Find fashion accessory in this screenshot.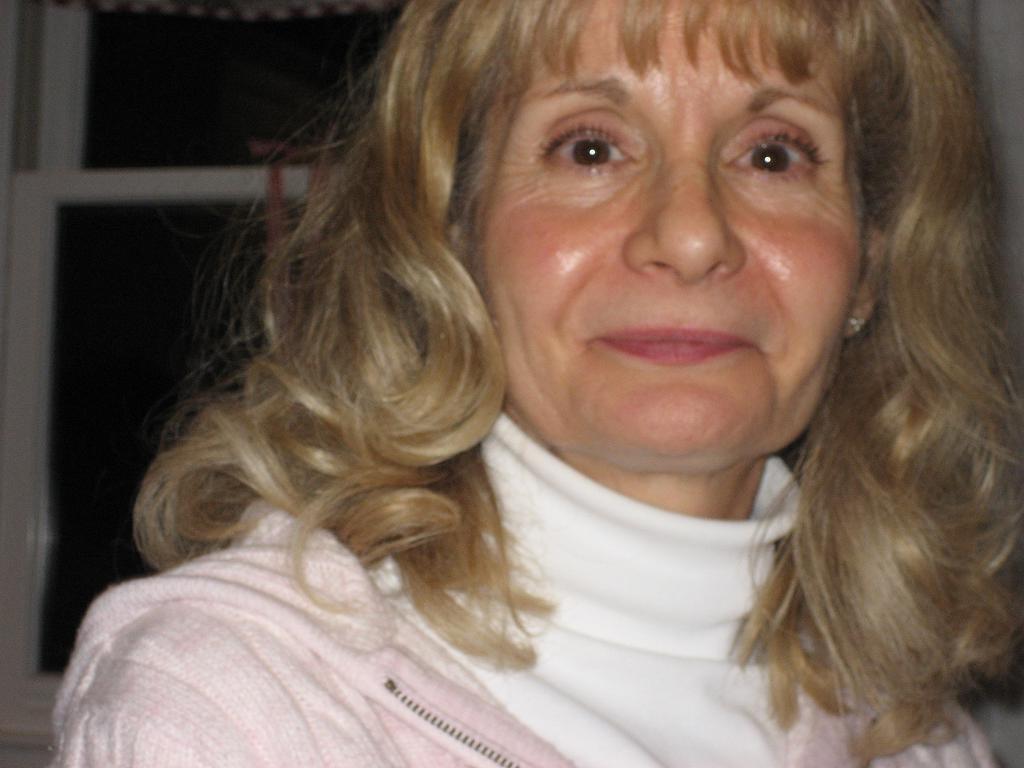
The bounding box for fashion accessory is crop(847, 319, 868, 335).
